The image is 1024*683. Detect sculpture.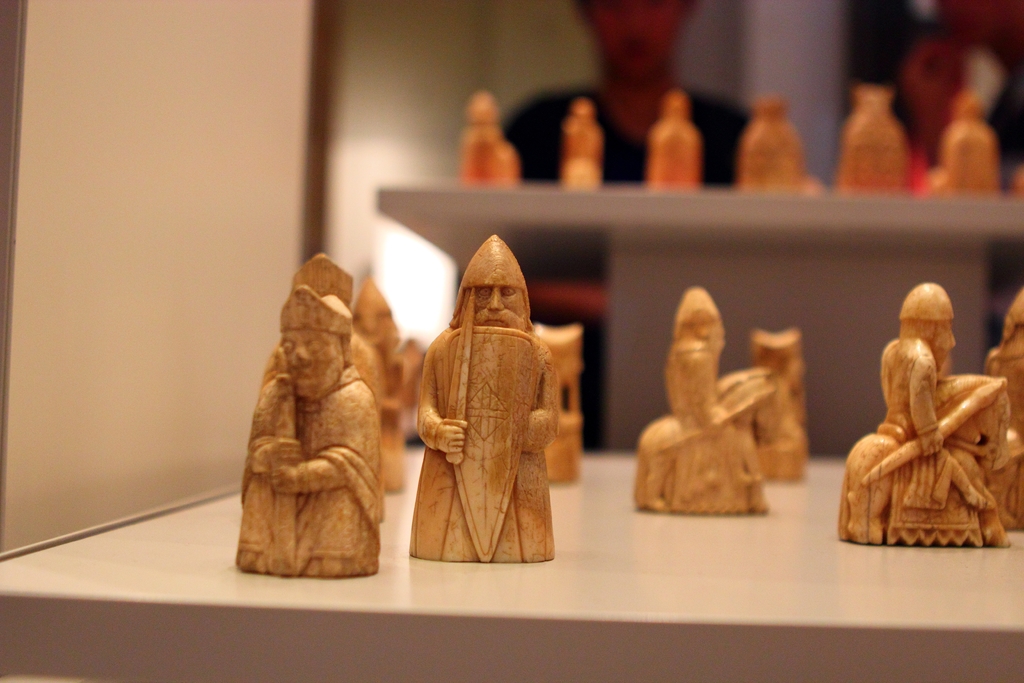
Detection: (left=836, top=281, right=1020, bottom=545).
